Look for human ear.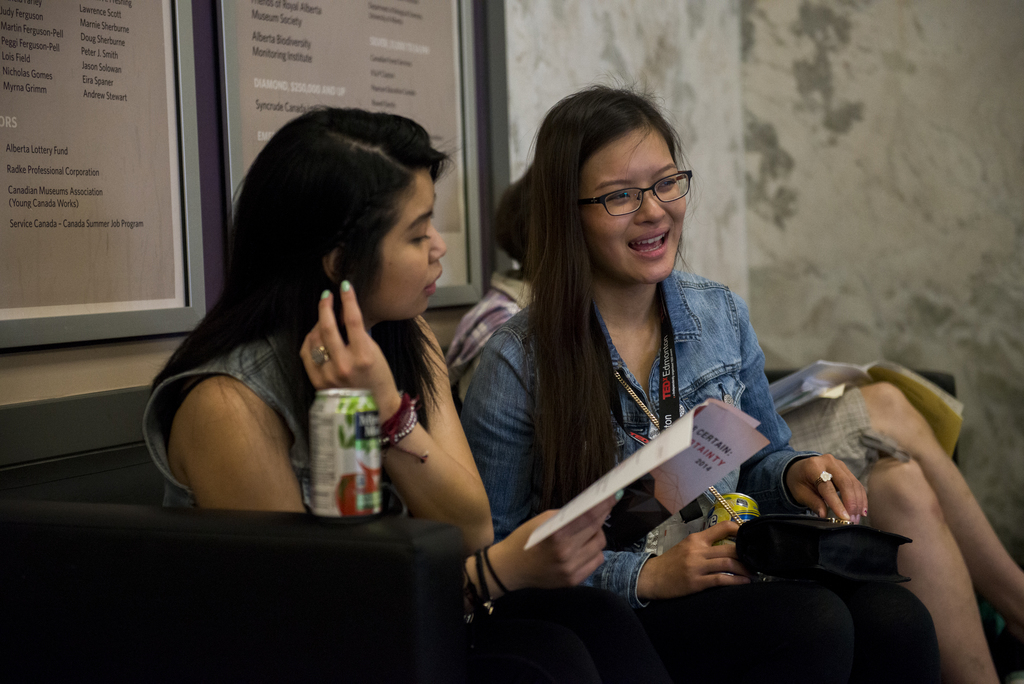
Found: crop(320, 240, 342, 276).
